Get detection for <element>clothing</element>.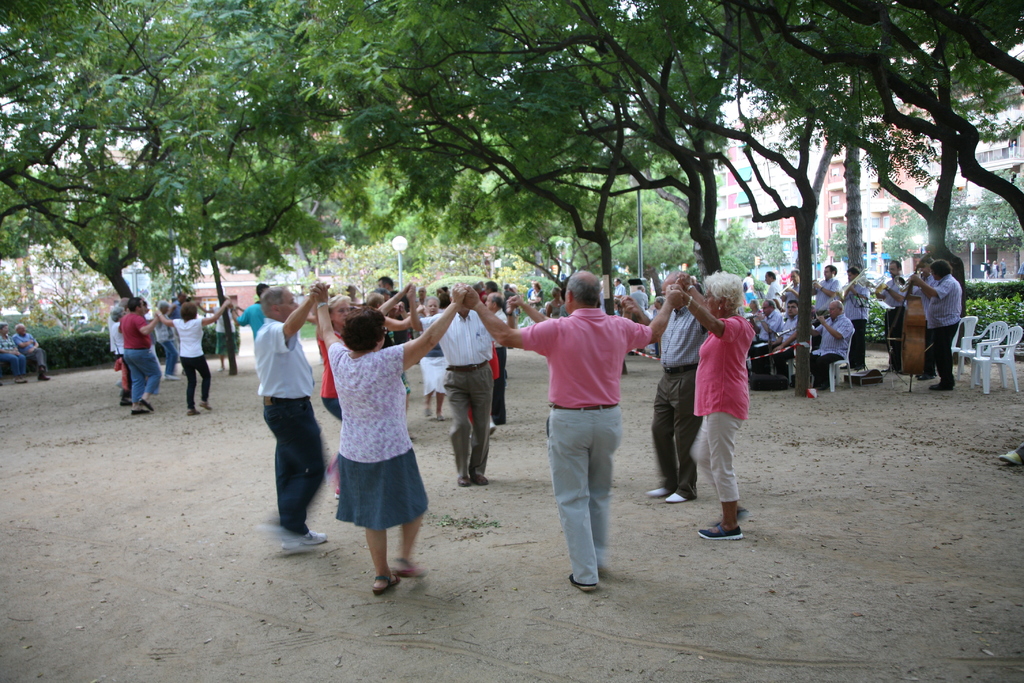
Detection: rect(150, 310, 171, 377).
